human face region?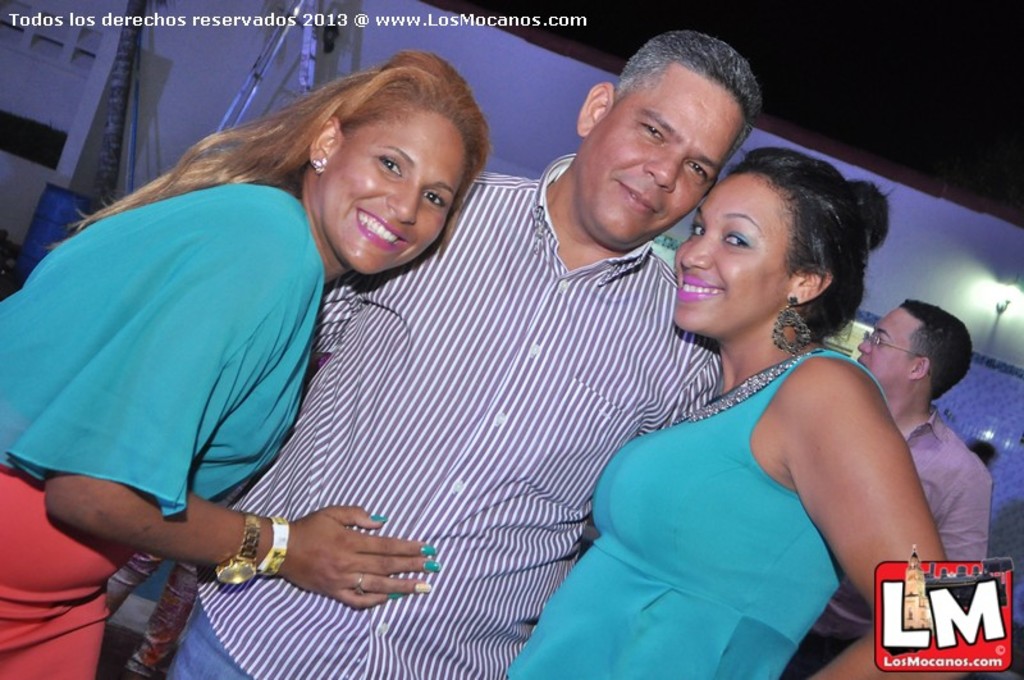
<bbox>588, 65, 737, 242</bbox>
